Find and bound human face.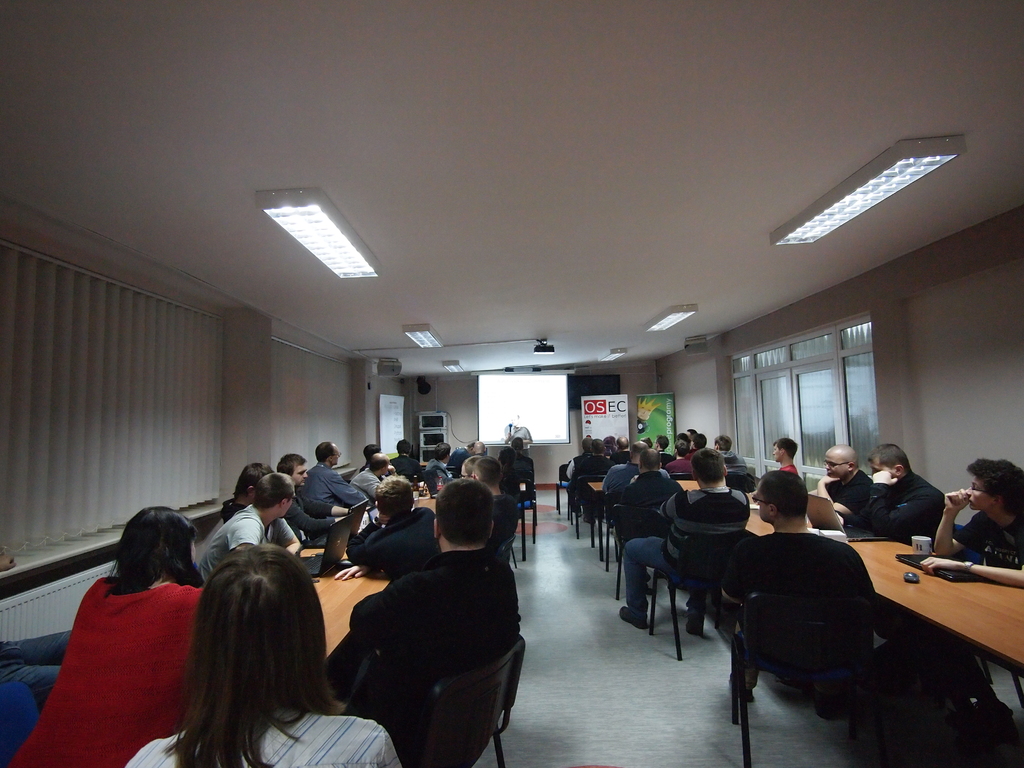
Bound: region(870, 458, 898, 479).
